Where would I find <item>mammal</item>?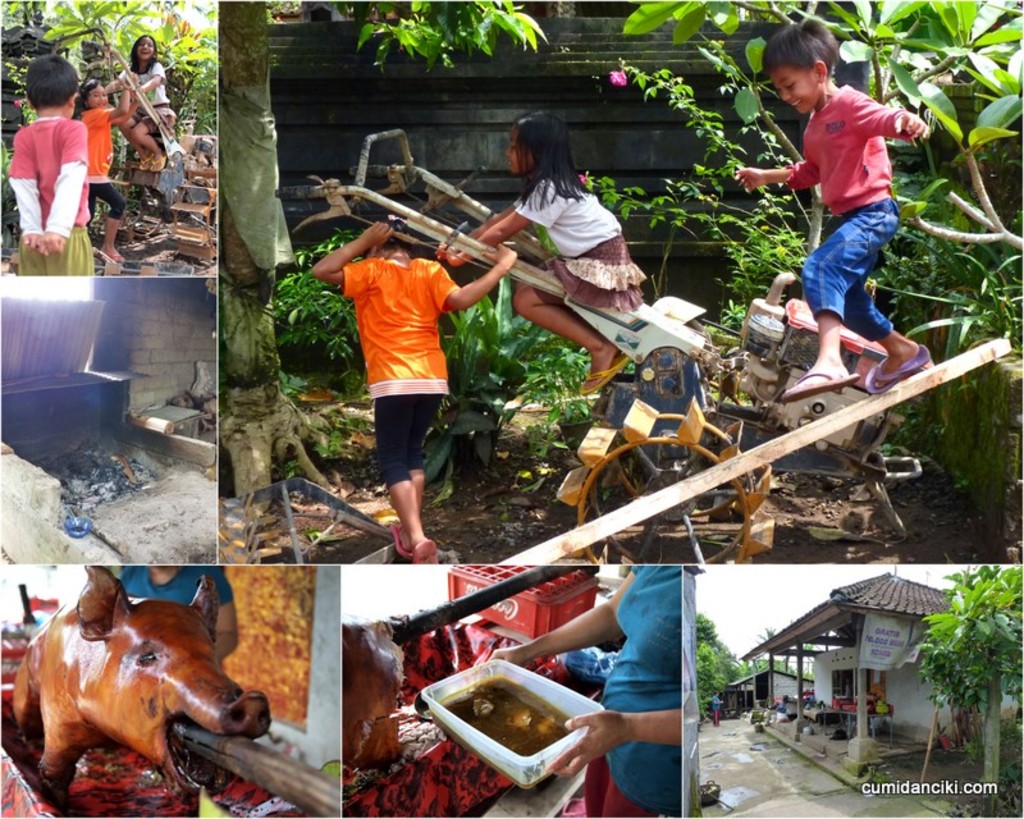
At x1=778 y1=29 x2=919 y2=376.
